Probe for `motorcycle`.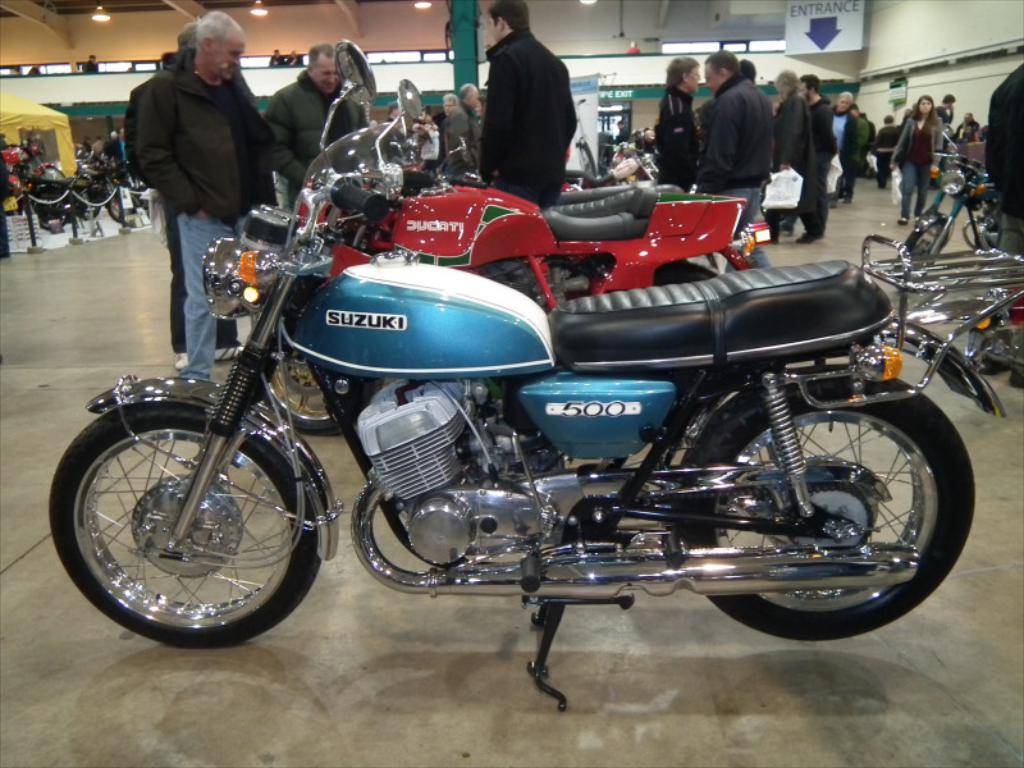
Probe result: select_region(243, 119, 772, 436).
